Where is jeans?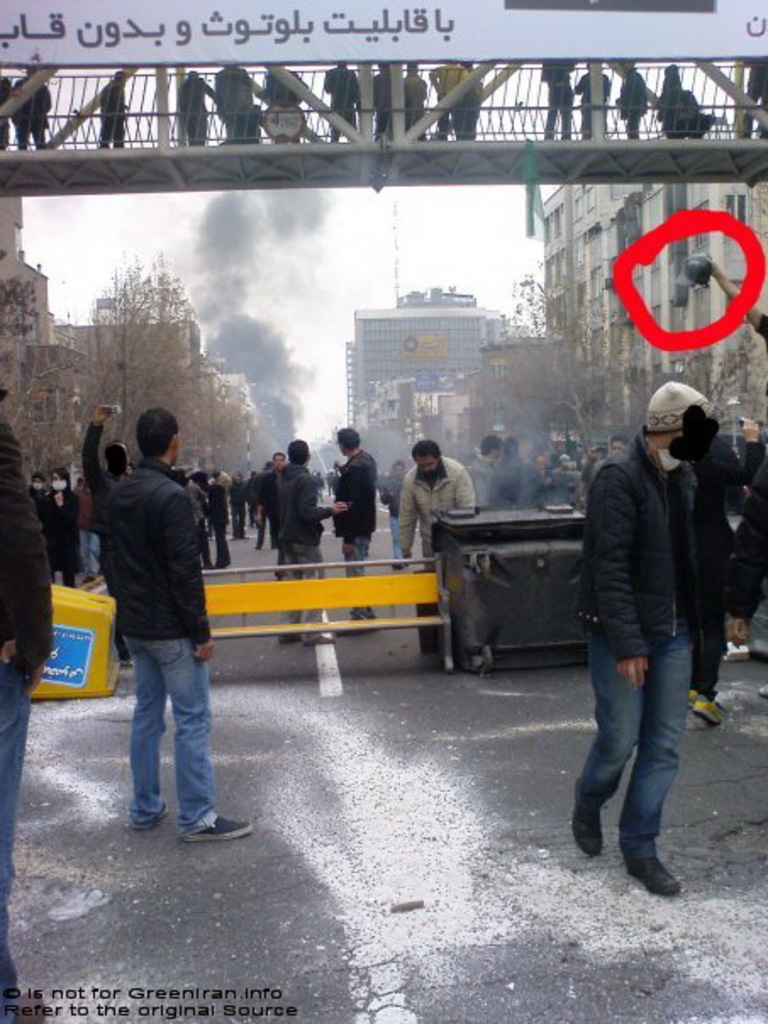
left=283, top=554, right=317, bottom=585.
